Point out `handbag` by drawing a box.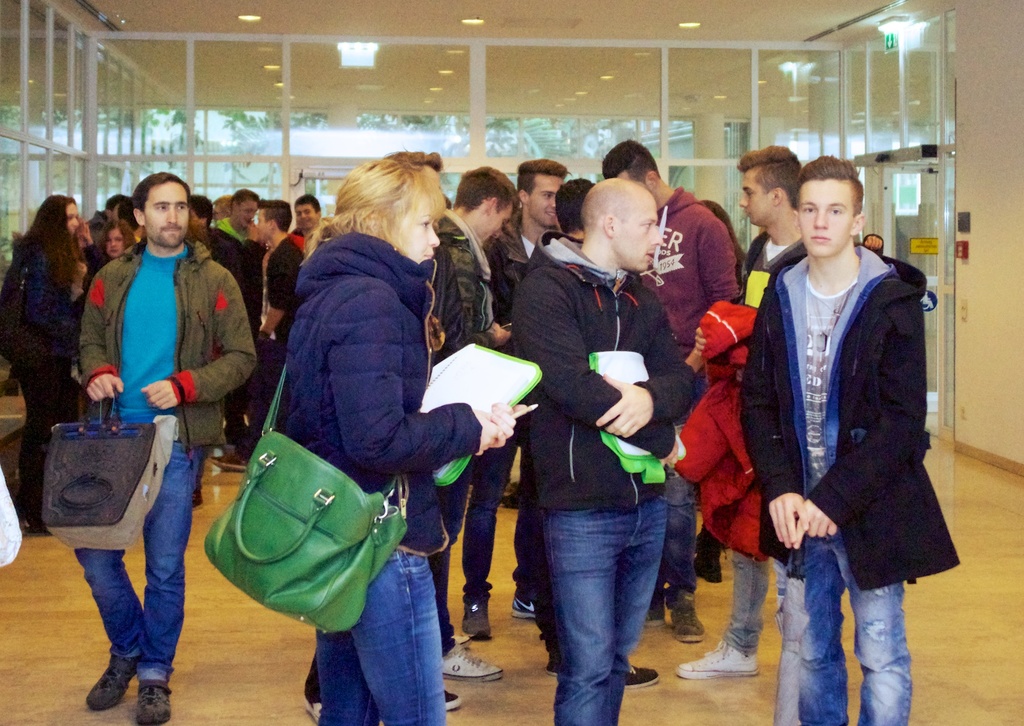
bbox=[205, 362, 410, 634].
